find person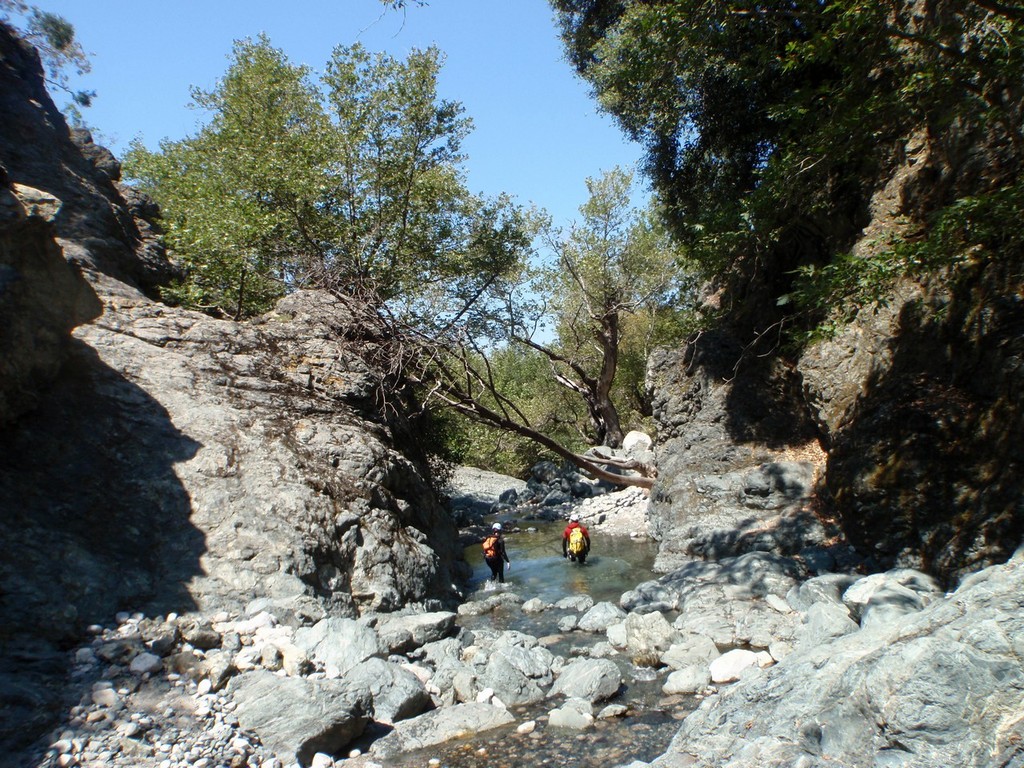
483:515:510:585
